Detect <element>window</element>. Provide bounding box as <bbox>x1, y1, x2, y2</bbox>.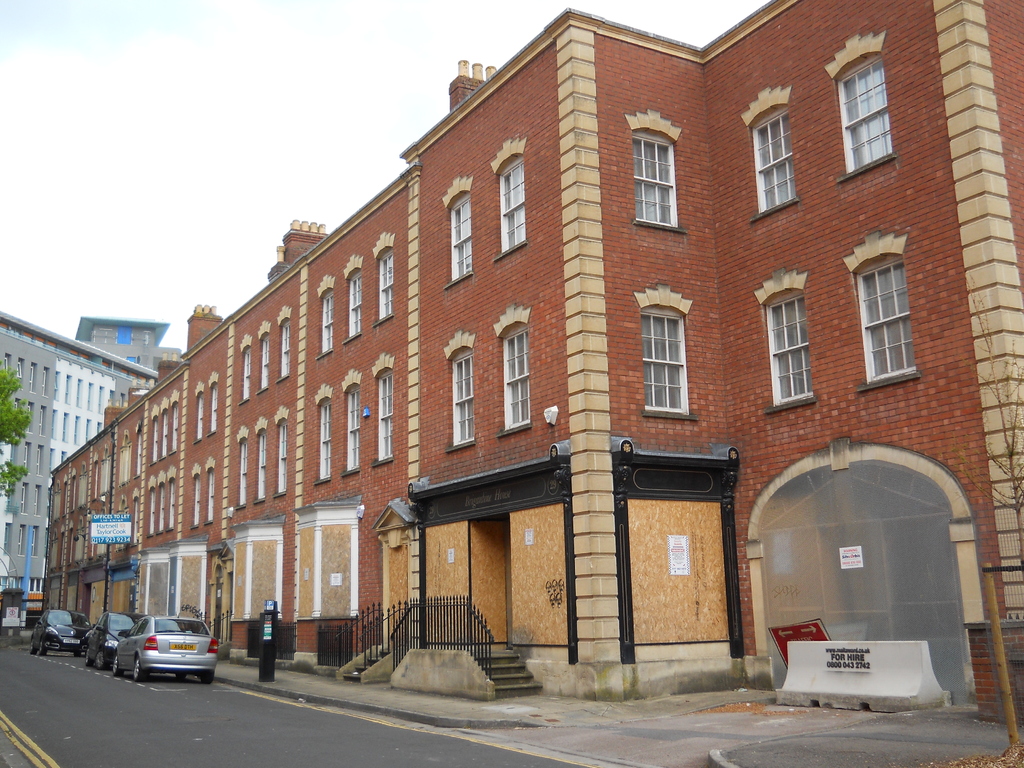
<bbox>258, 337, 273, 392</bbox>.
